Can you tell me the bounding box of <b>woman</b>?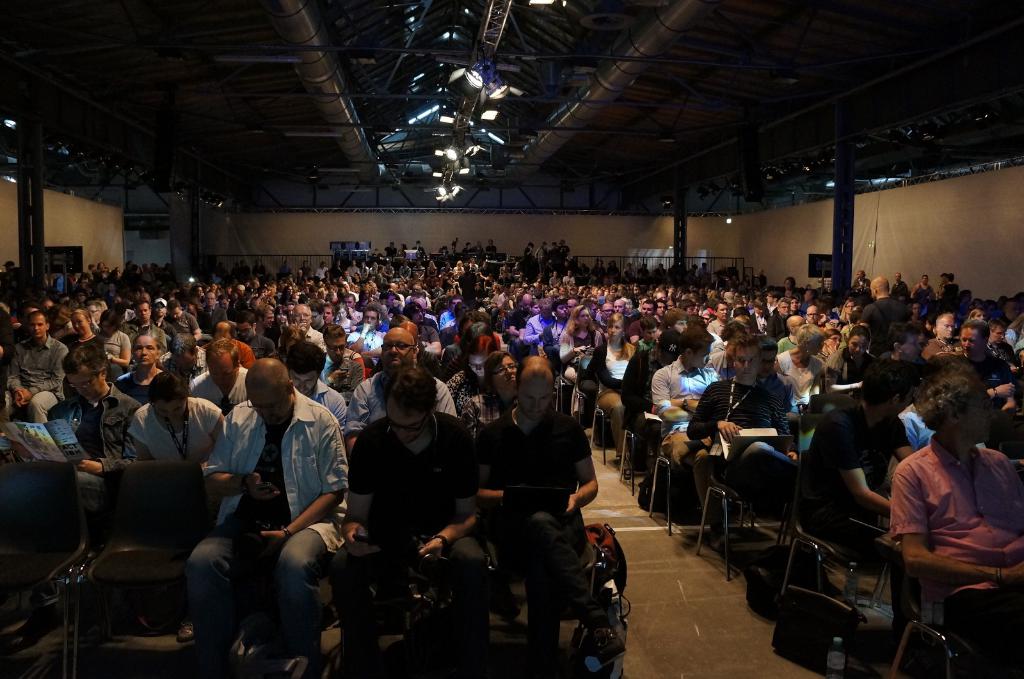
left=963, top=308, right=989, bottom=324.
